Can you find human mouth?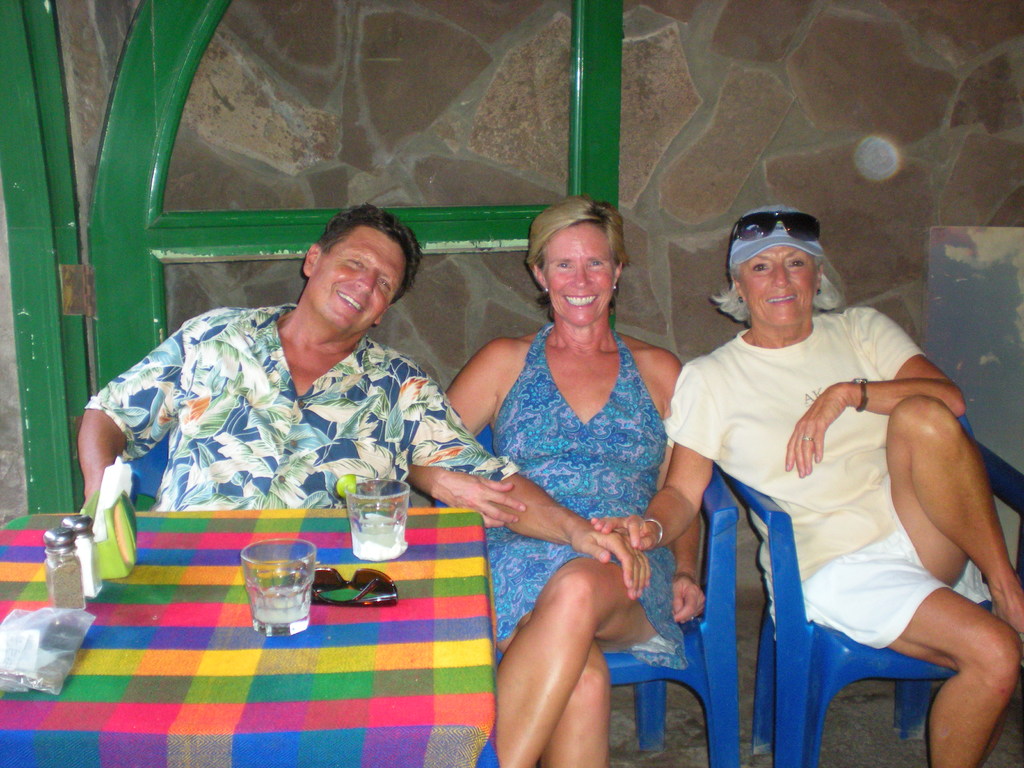
Yes, bounding box: bbox=[763, 289, 800, 308].
